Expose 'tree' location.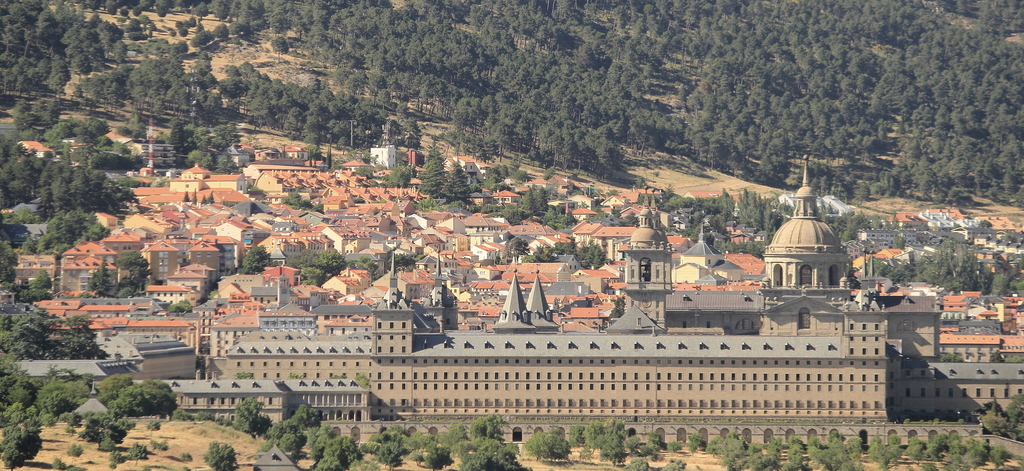
Exposed at 82 260 116 309.
